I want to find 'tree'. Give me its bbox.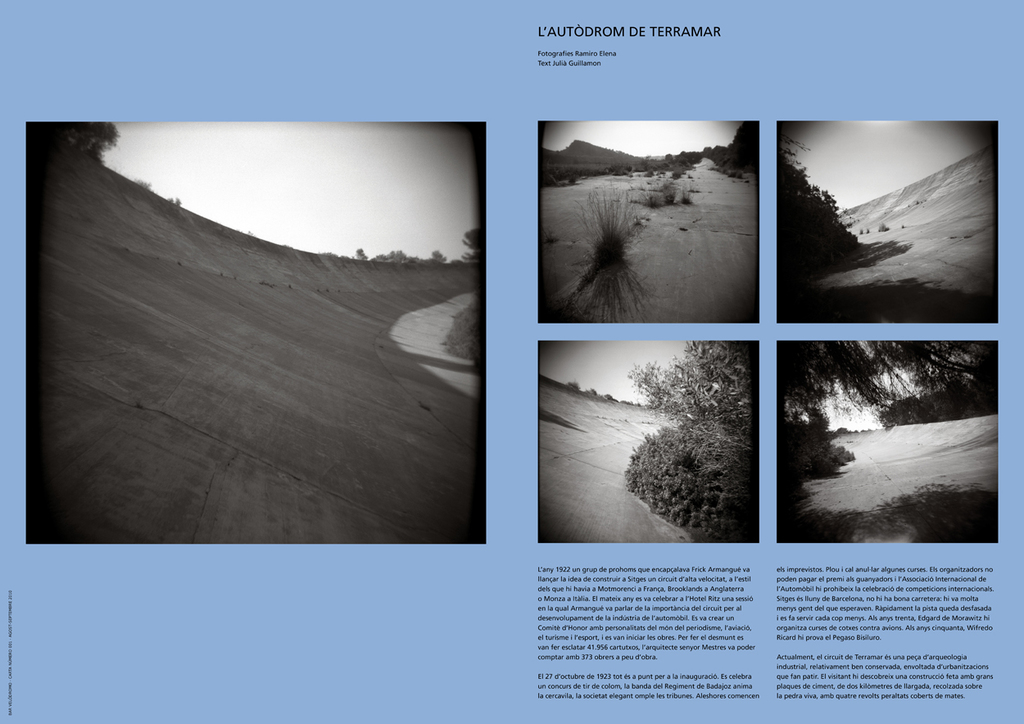
left=626, top=337, right=761, bottom=544.
